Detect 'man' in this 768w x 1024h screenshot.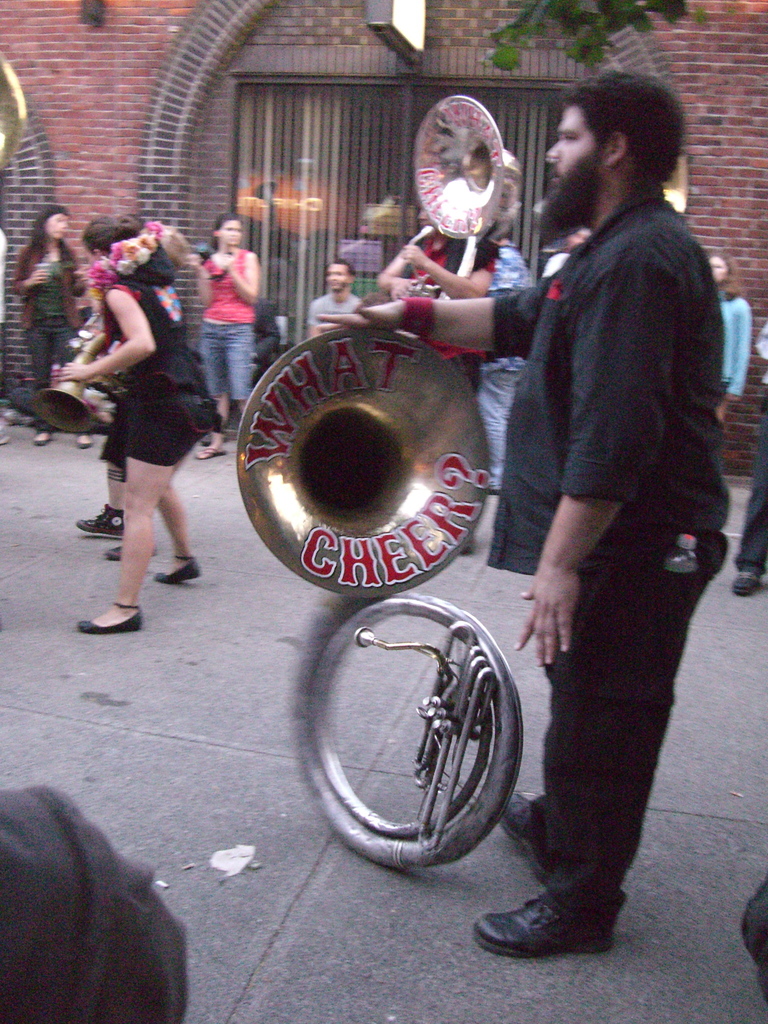
Detection: box=[305, 258, 362, 337].
